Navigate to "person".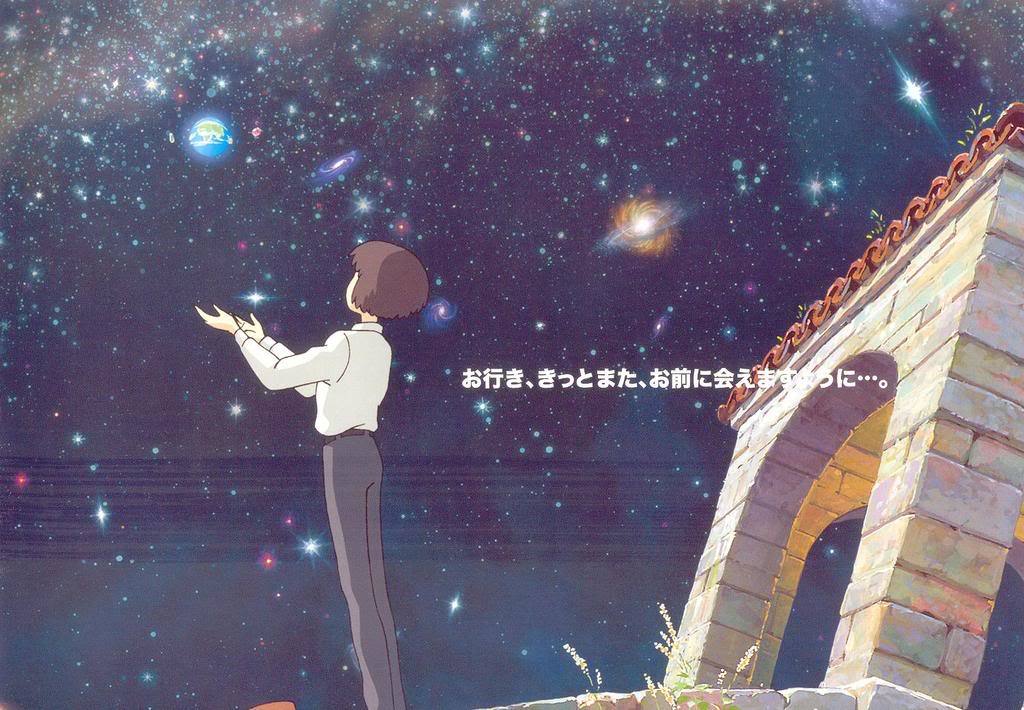
Navigation target: select_region(190, 241, 430, 709).
